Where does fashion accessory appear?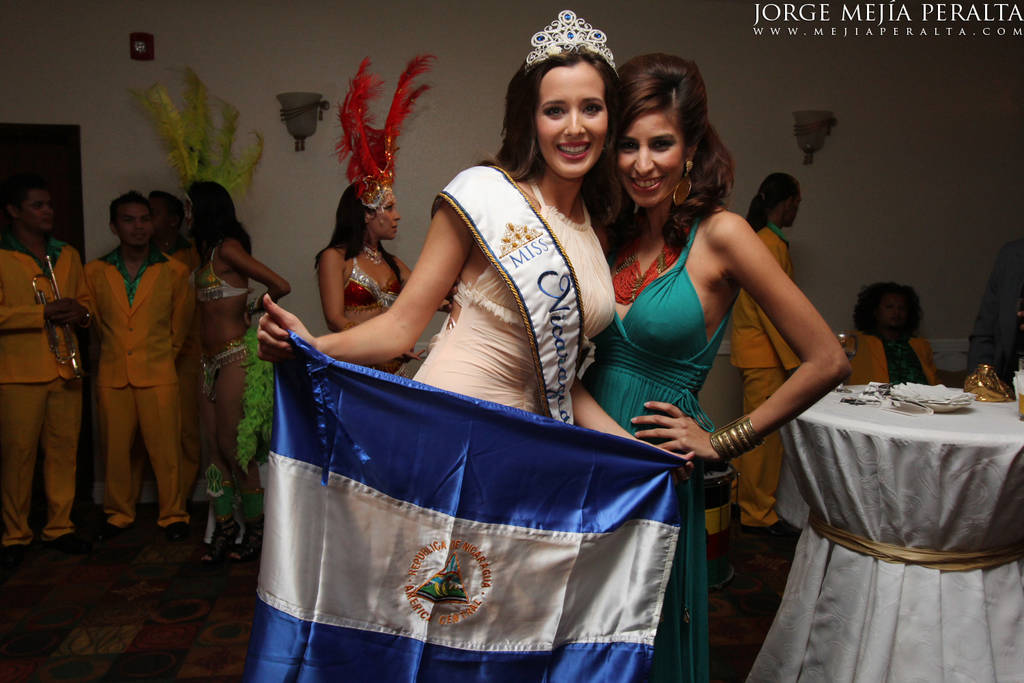
Appears at rect(673, 159, 693, 206).
